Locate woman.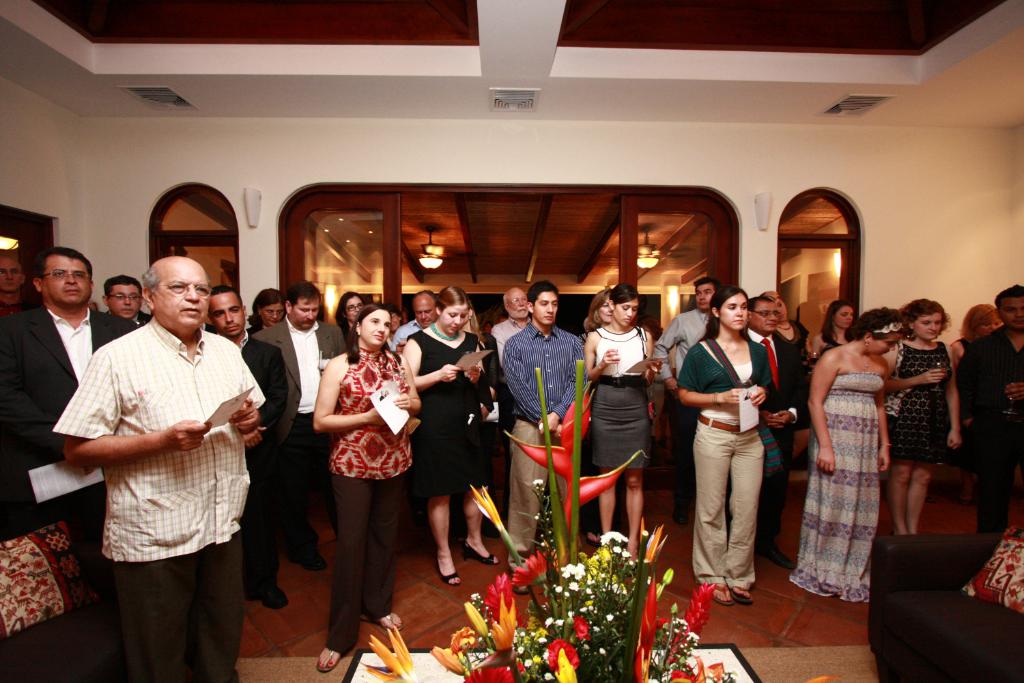
Bounding box: [left=882, top=296, right=958, bottom=539].
